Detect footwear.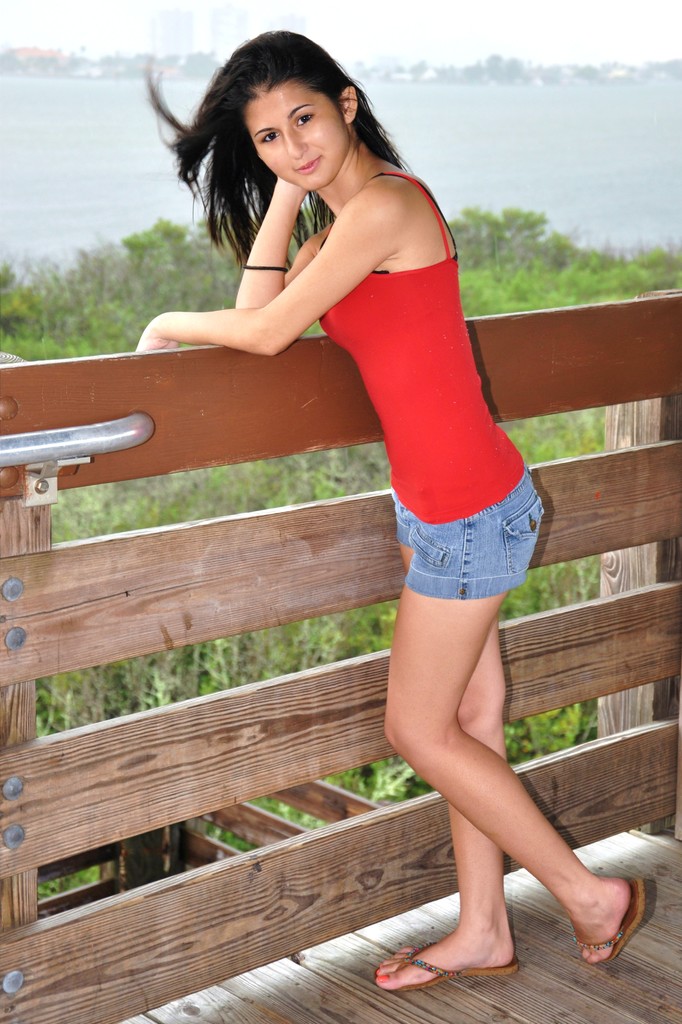
Detected at x1=578 y1=870 x2=656 y2=972.
